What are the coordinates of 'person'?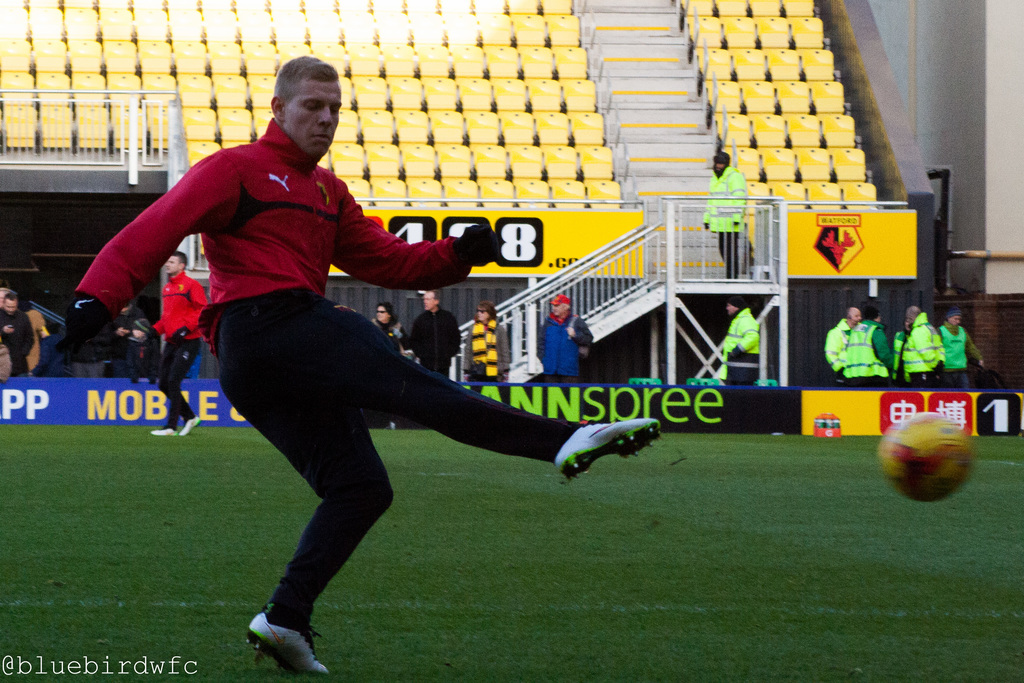
<box>894,310,909,384</box>.
